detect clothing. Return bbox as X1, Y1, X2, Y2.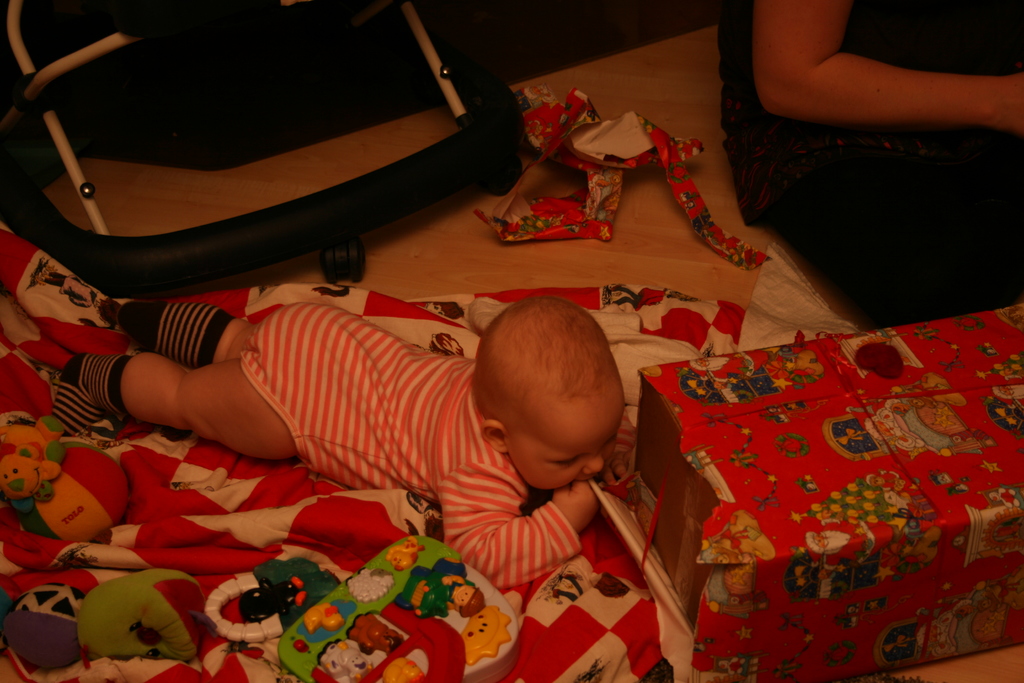
719, 0, 1023, 336.
